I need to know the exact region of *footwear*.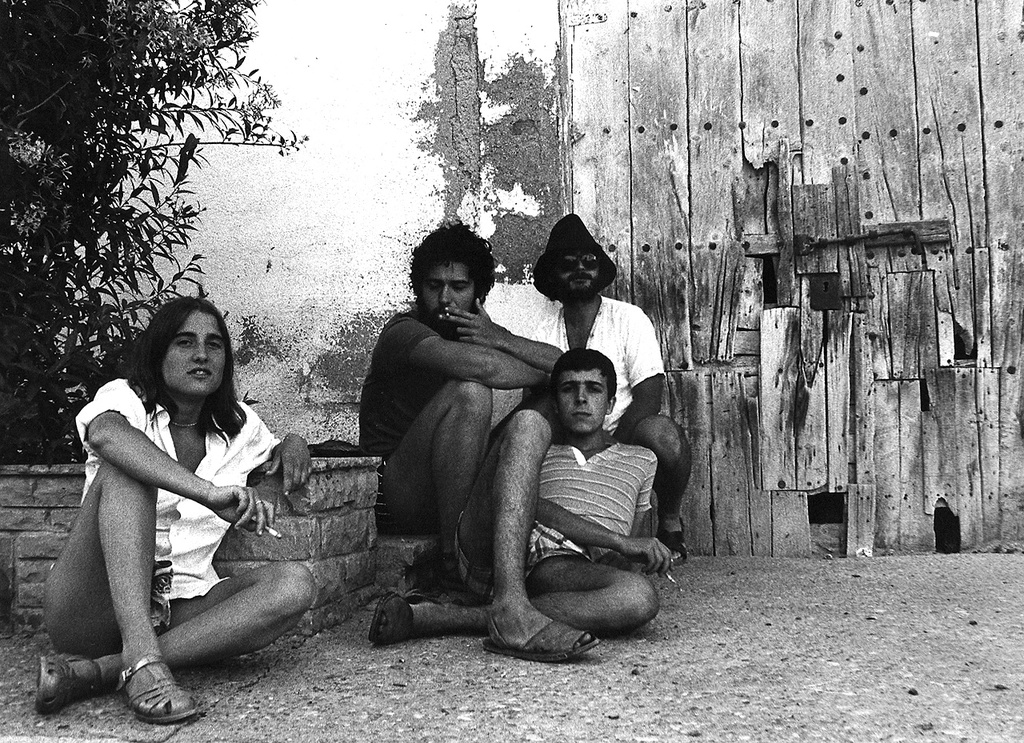
Region: pyautogui.locateOnScreen(651, 515, 687, 566).
